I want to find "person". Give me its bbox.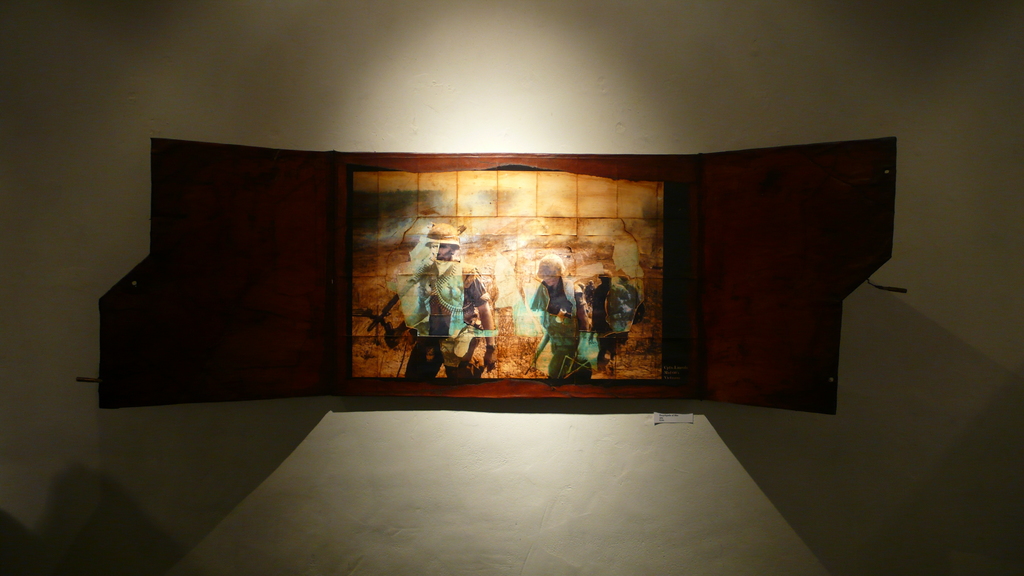
locate(383, 226, 495, 377).
